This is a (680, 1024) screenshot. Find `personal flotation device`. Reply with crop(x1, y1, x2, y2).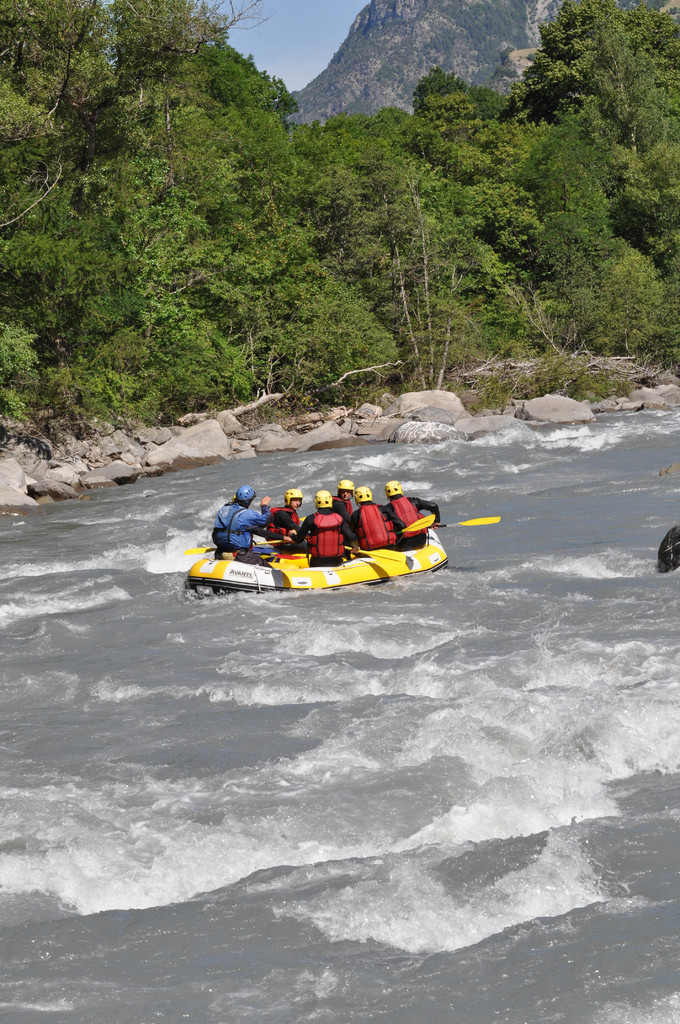
crop(210, 501, 263, 552).
